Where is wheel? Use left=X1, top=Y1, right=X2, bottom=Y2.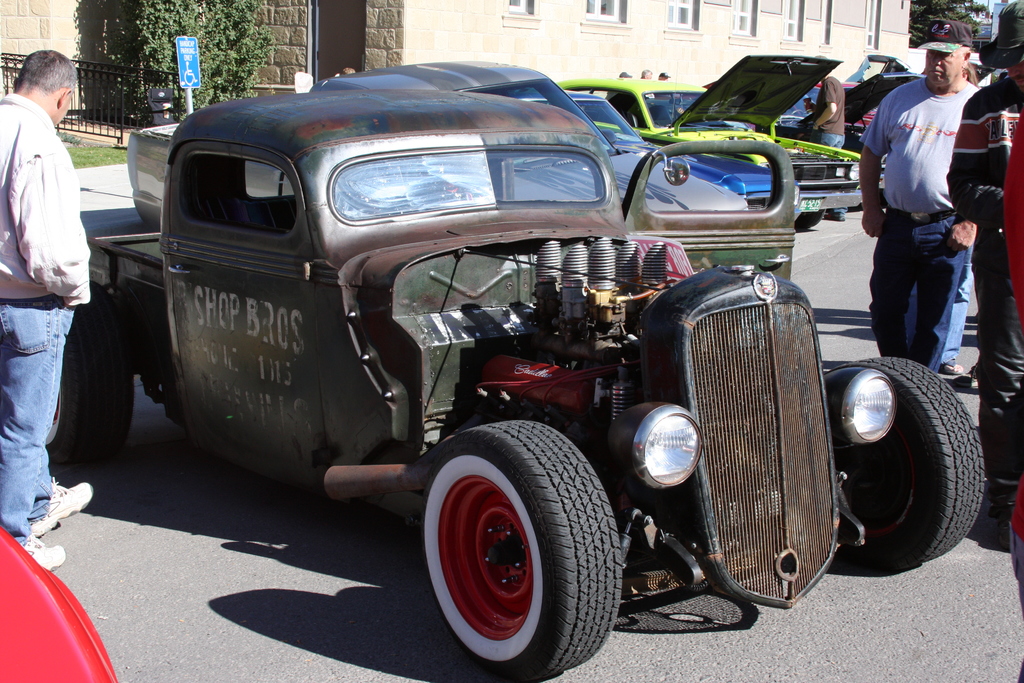
left=794, top=213, right=819, bottom=231.
